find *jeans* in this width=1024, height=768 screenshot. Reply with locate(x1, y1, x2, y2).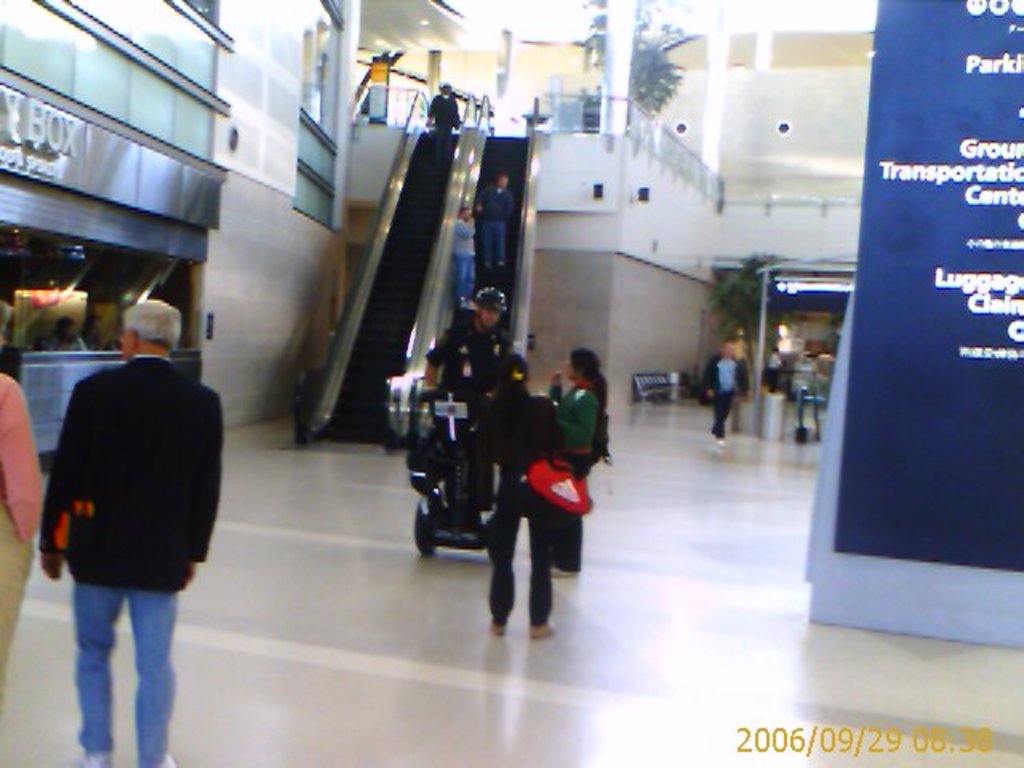
locate(438, 125, 453, 160).
